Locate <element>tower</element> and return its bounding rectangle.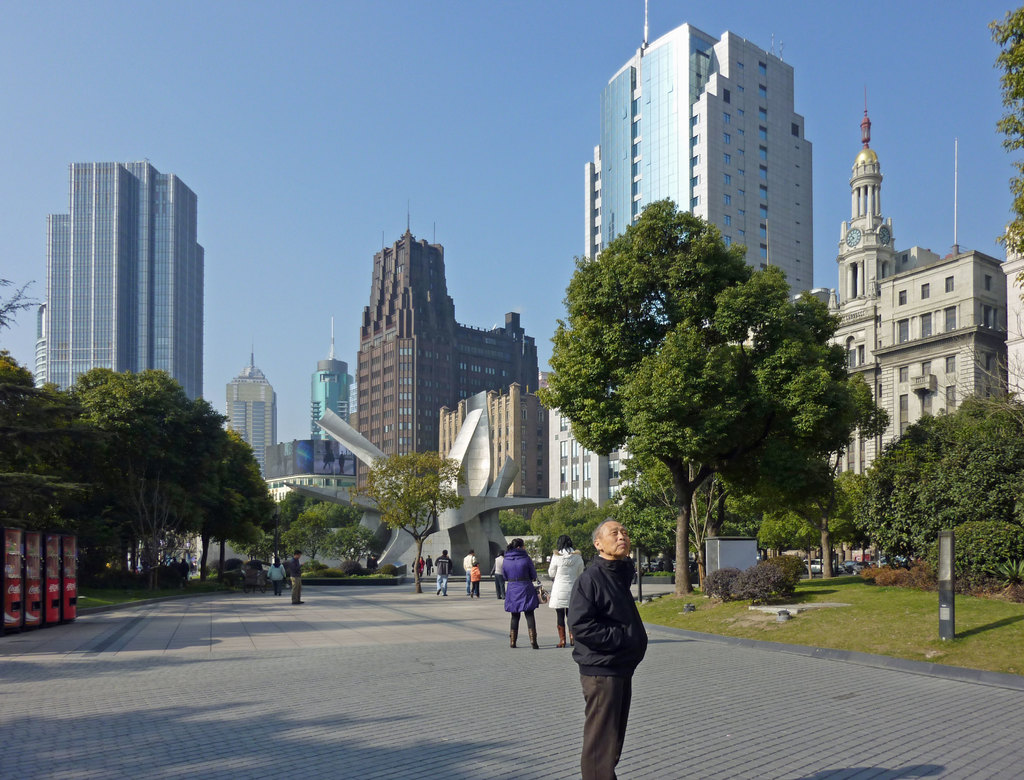
[38,160,208,397].
